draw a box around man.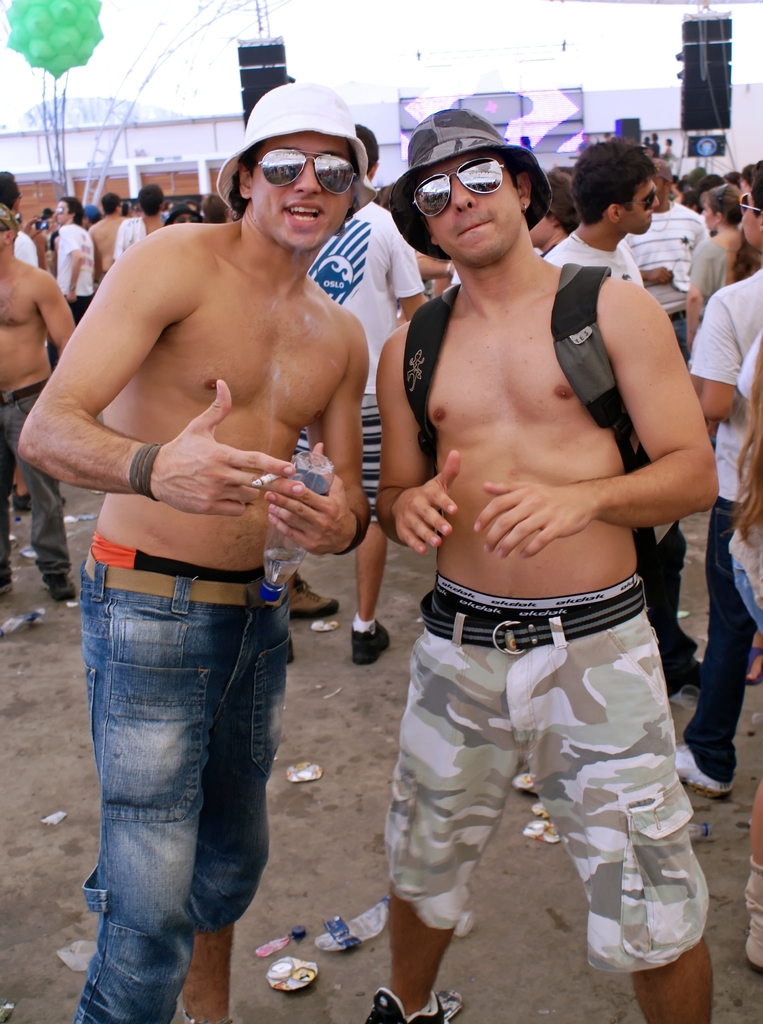
bbox=(49, 194, 104, 327).
